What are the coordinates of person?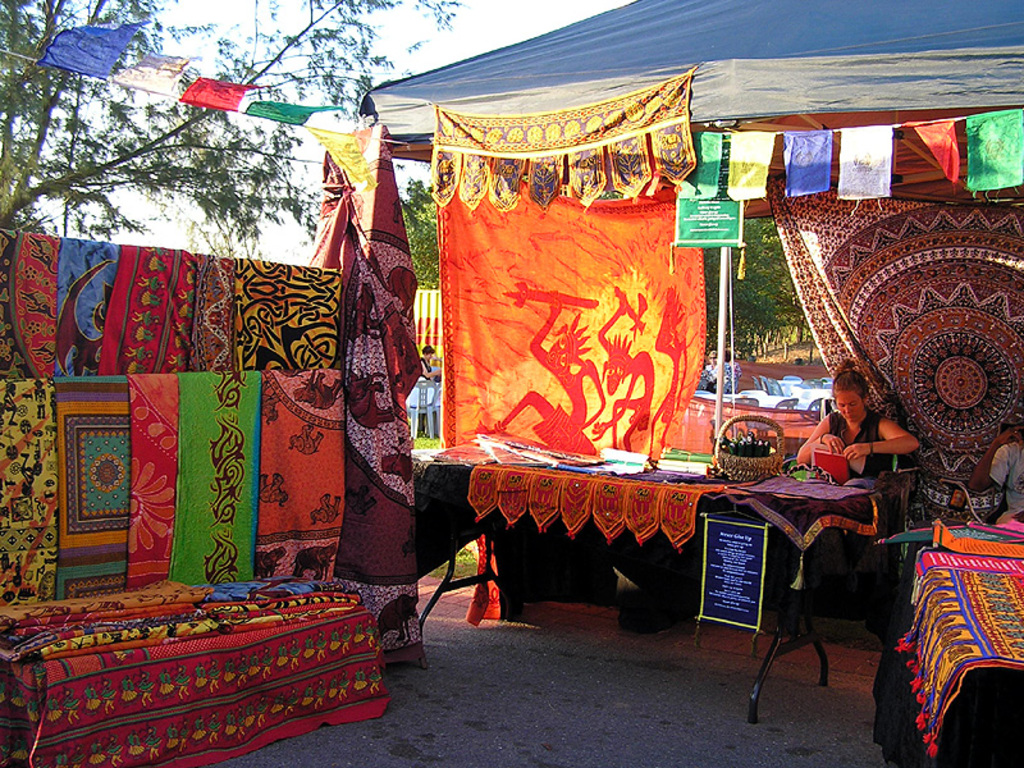
(986, 413, 1023, 524).
